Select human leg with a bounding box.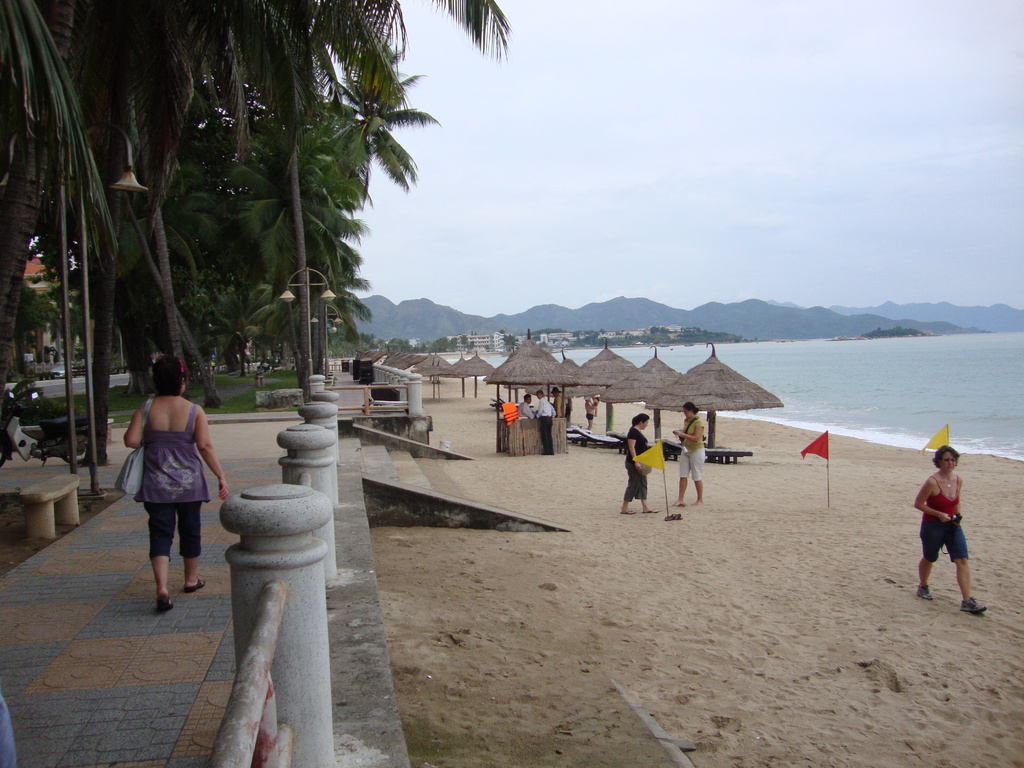
<region>696, 449, 708, 508</region>.
